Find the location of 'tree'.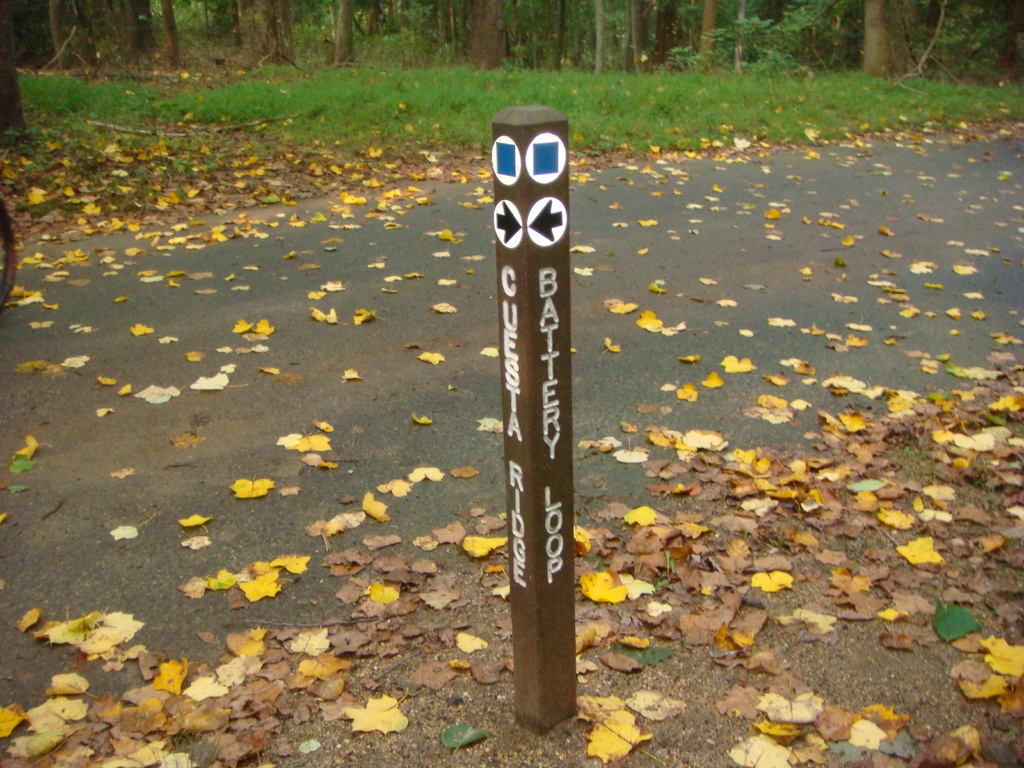
Location: detection(464, 0, 517, 65).
